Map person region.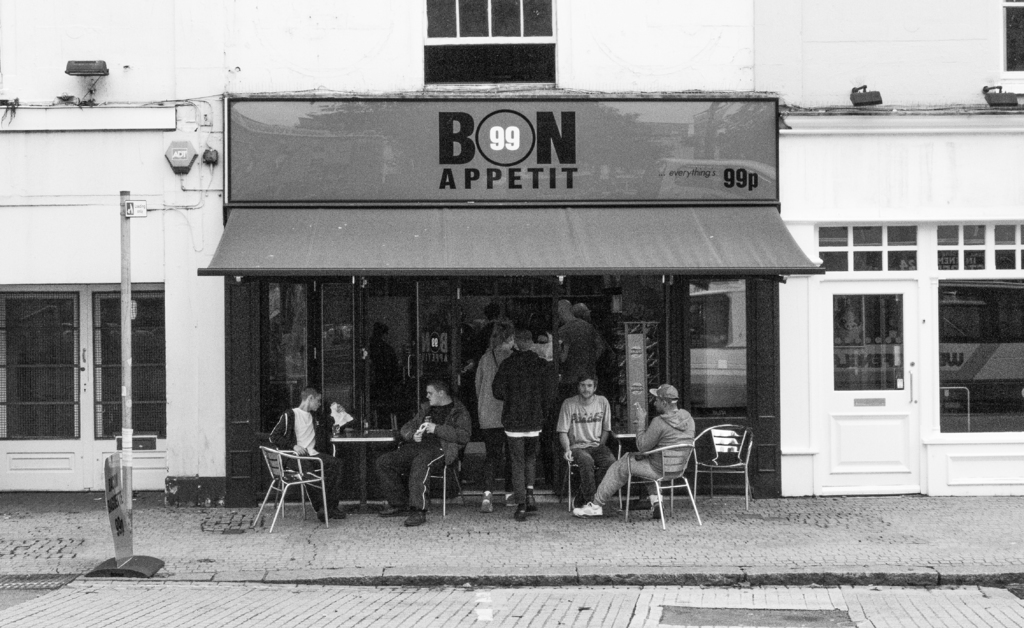
Mapped to 486/347/554/515.
